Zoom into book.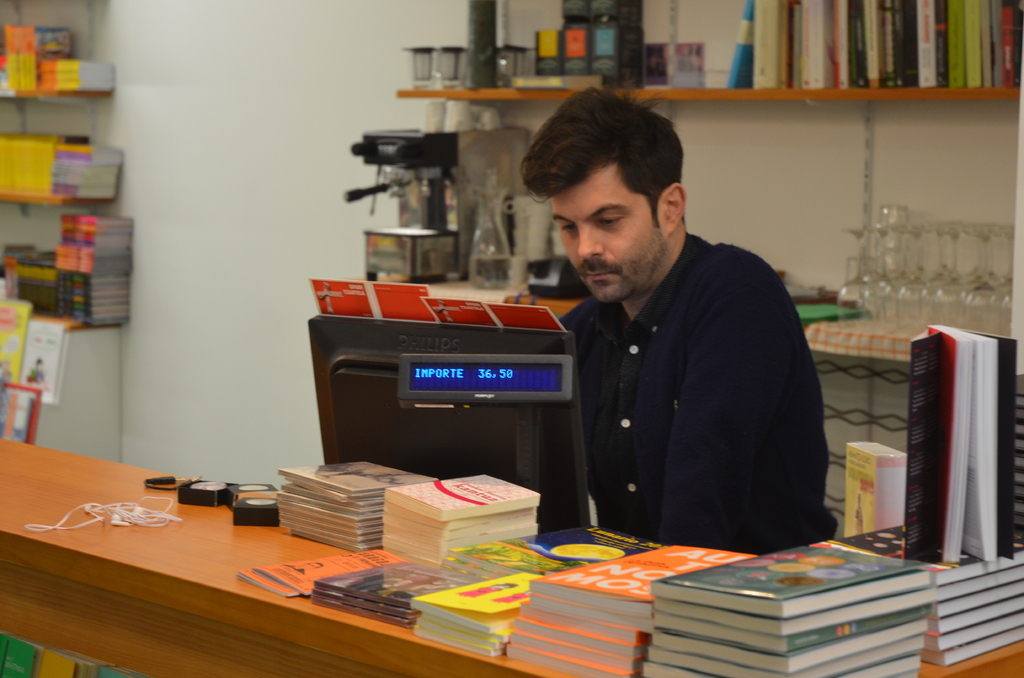
Zoom target: <bbox>842, 437, 910, 541</bbox>.
